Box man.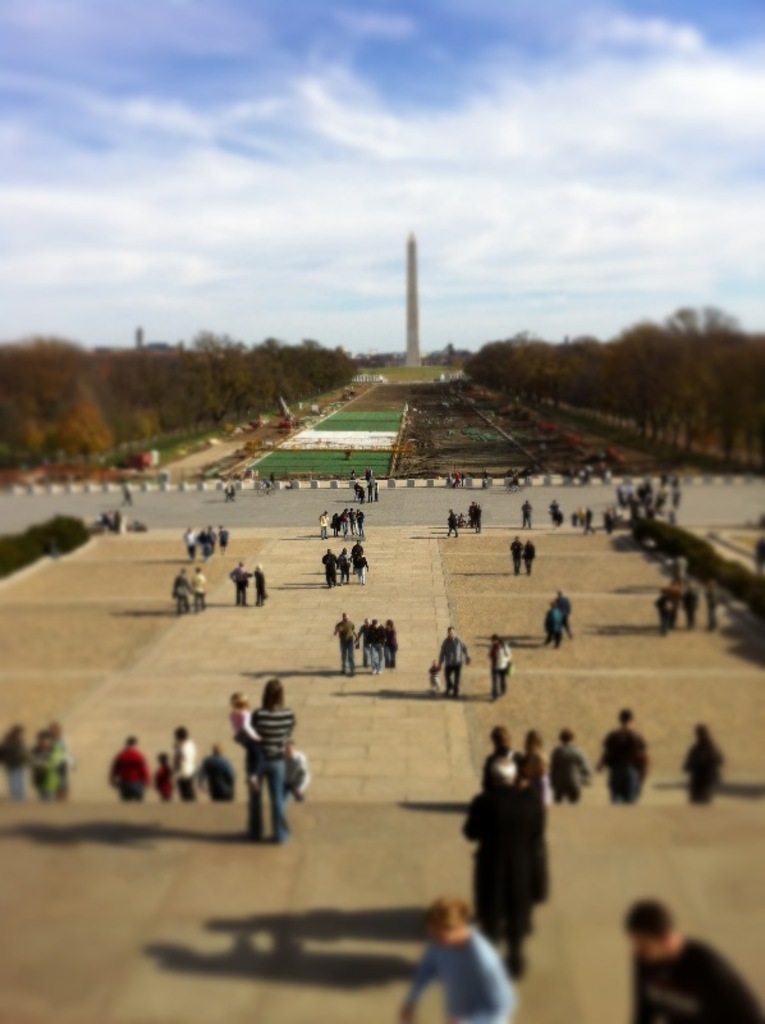
507:539:521:577.
